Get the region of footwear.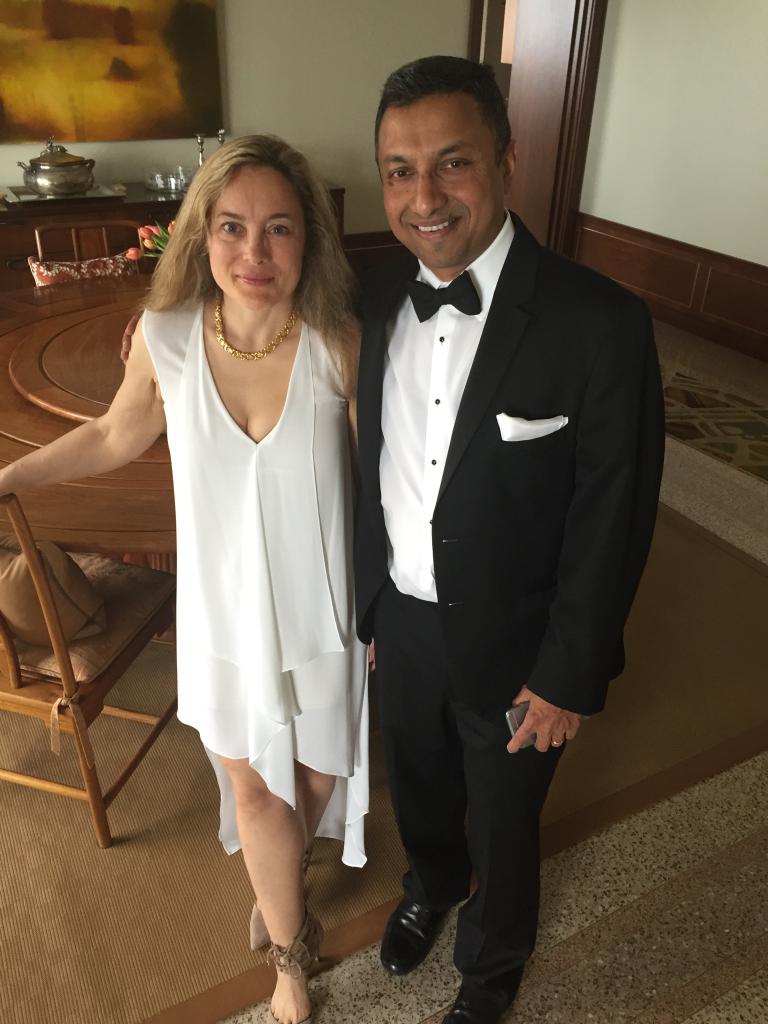
box=[438, 984, 522, 1023].
